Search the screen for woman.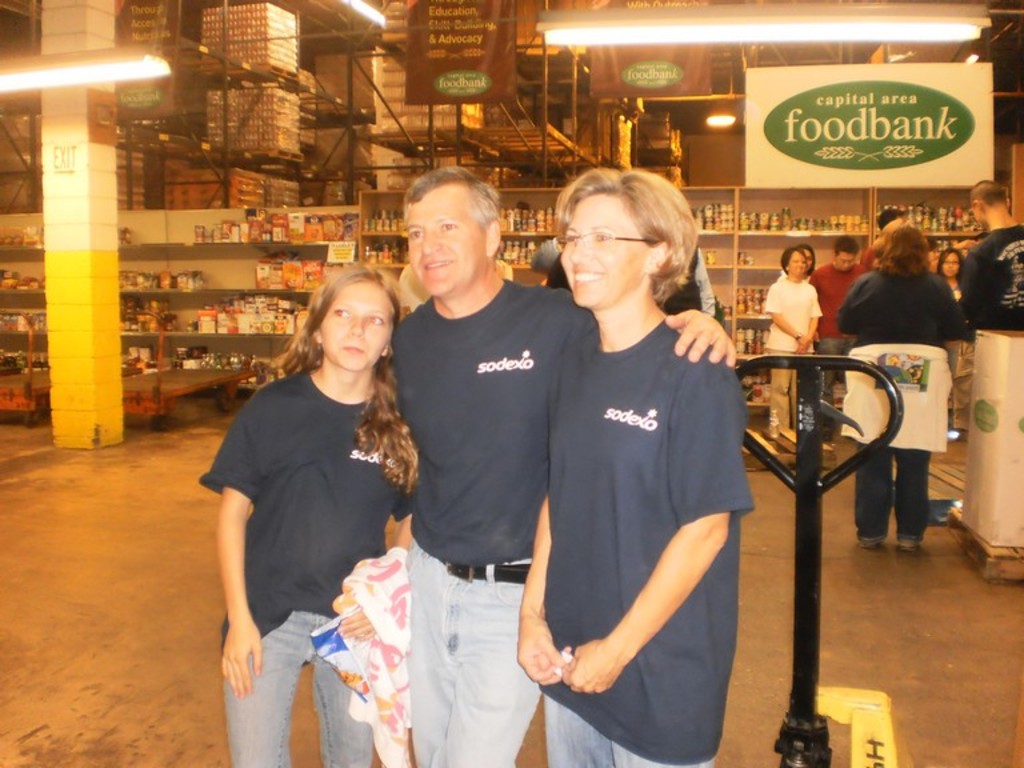
Found at {"left": 519, "top": 156, "right": 755, "bottom": 753}.
